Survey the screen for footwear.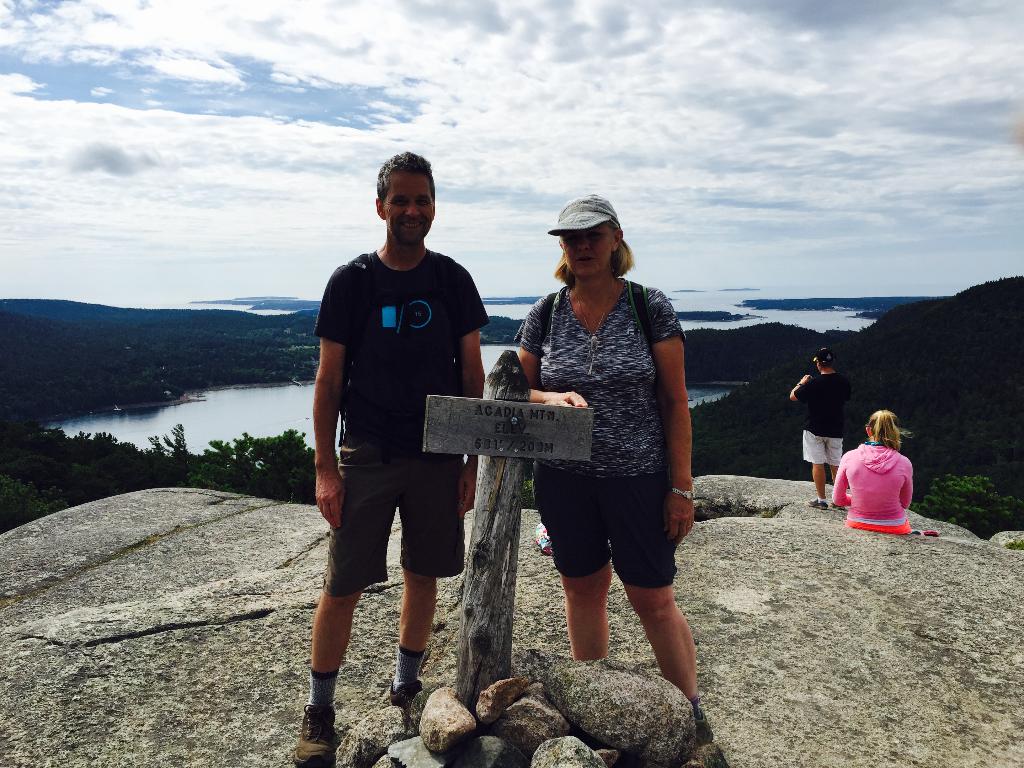
Survey found: 293/703/337/767.
